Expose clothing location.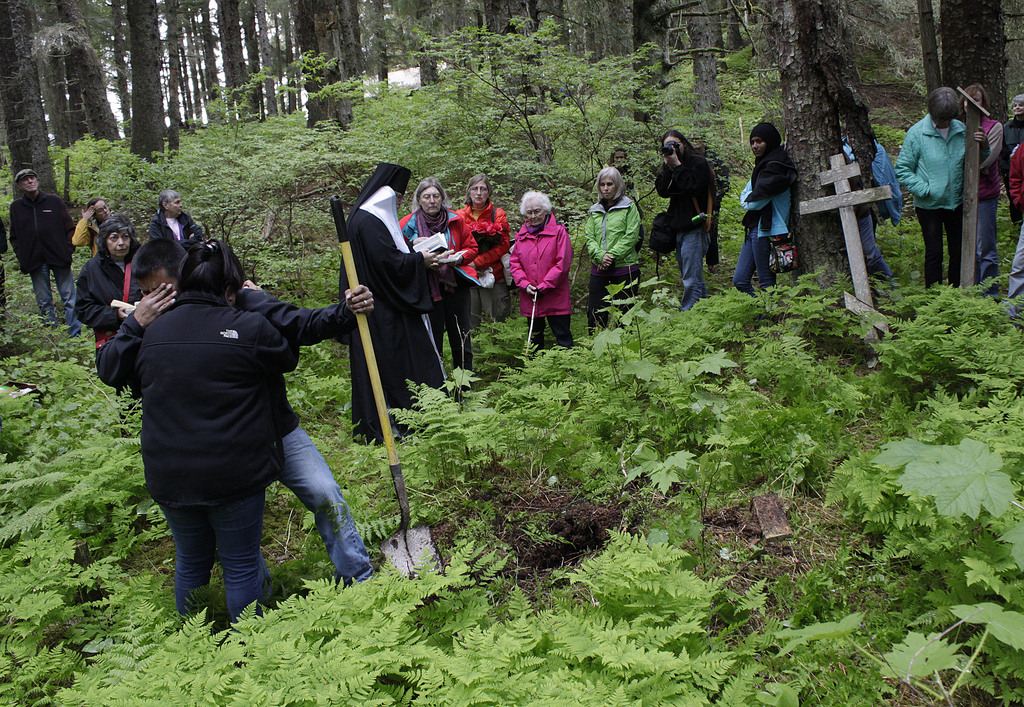
Exposed at bbox(125, 291, 300, 504).
